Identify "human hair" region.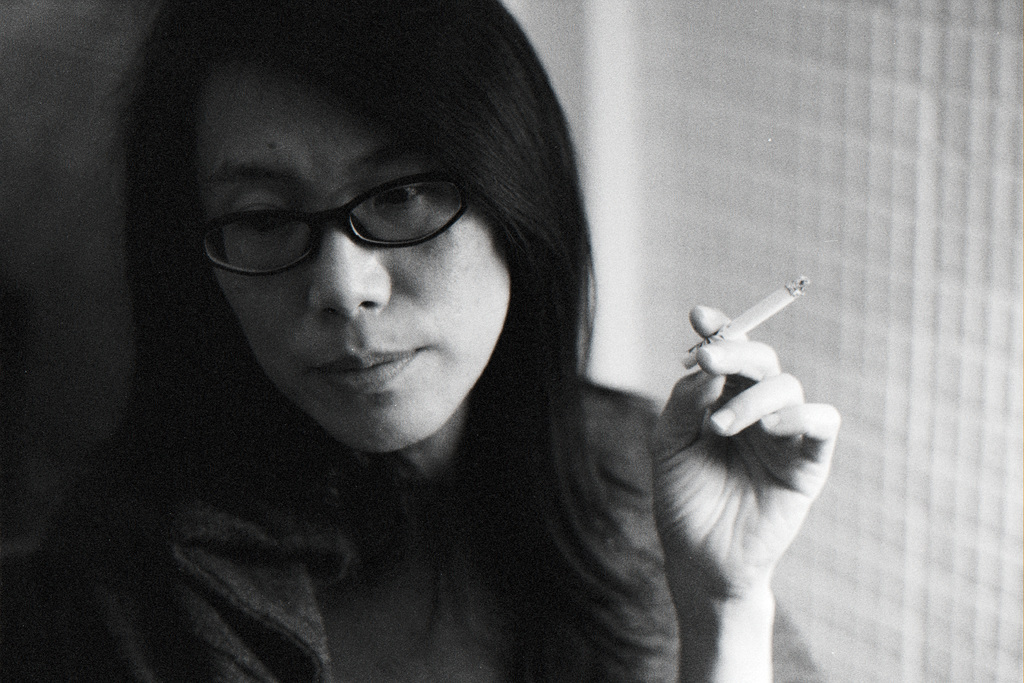
Region: pyautogui.locateOnScreen(124, 0, 661, 600).
